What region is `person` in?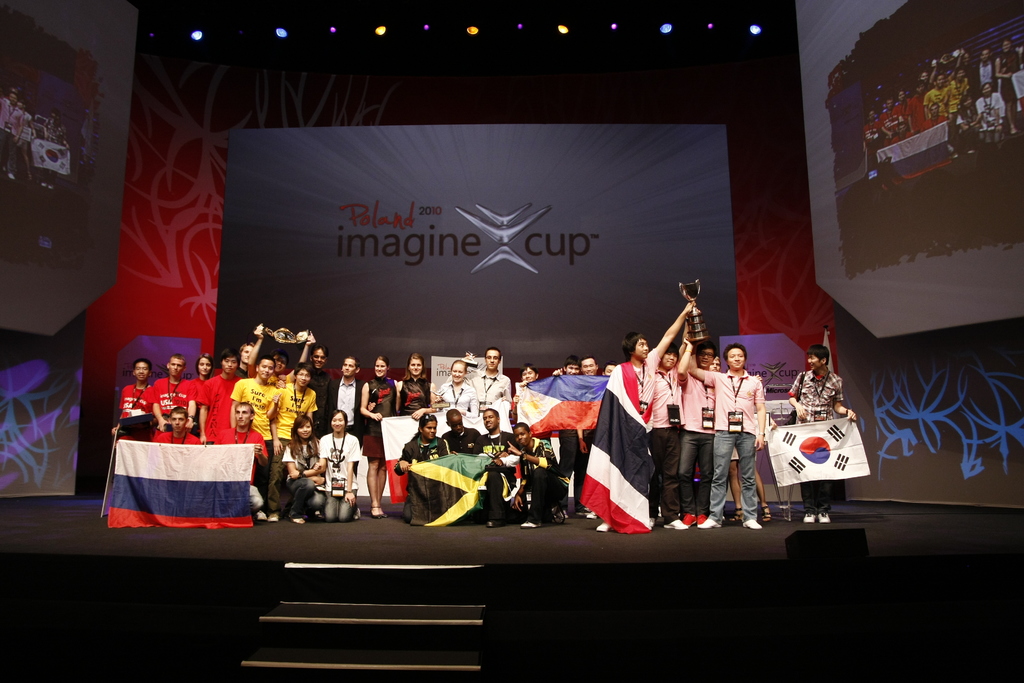
787, 340, 859, 524.
